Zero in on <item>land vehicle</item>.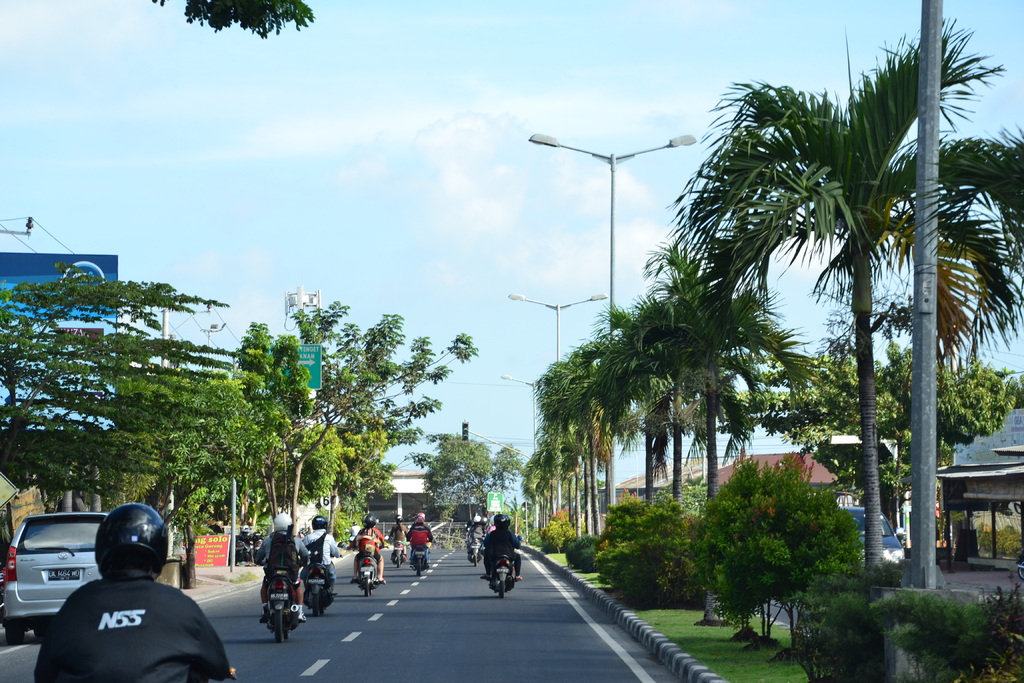
Zeroed in: (6, 502, 125, 638).
